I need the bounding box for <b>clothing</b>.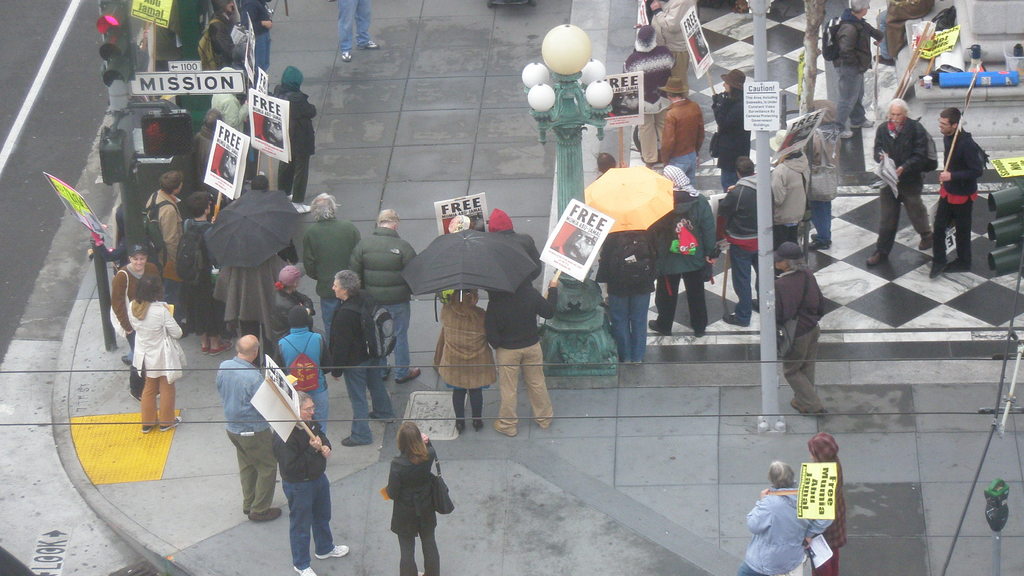
Here it is: [718,173,773,314].
